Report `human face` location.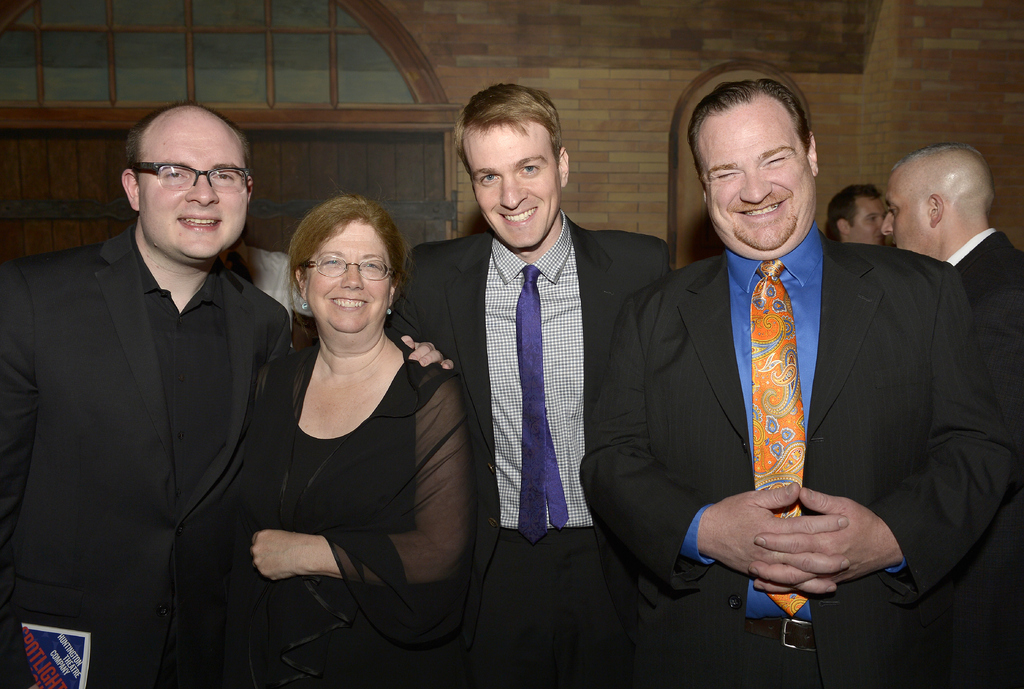
Report: x1=307 y1=222 x2=390 y2=332.
